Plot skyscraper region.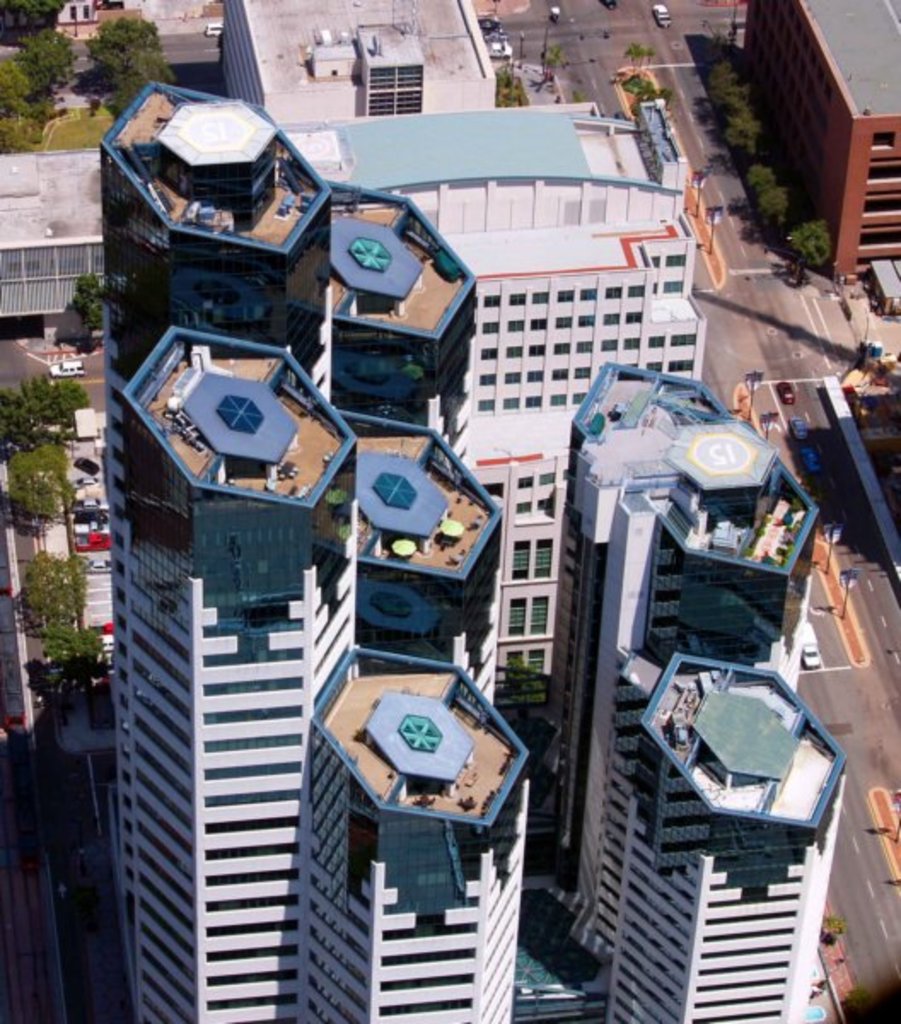
Plotted at x1=532 y1=510 x2=824 y2=978.
